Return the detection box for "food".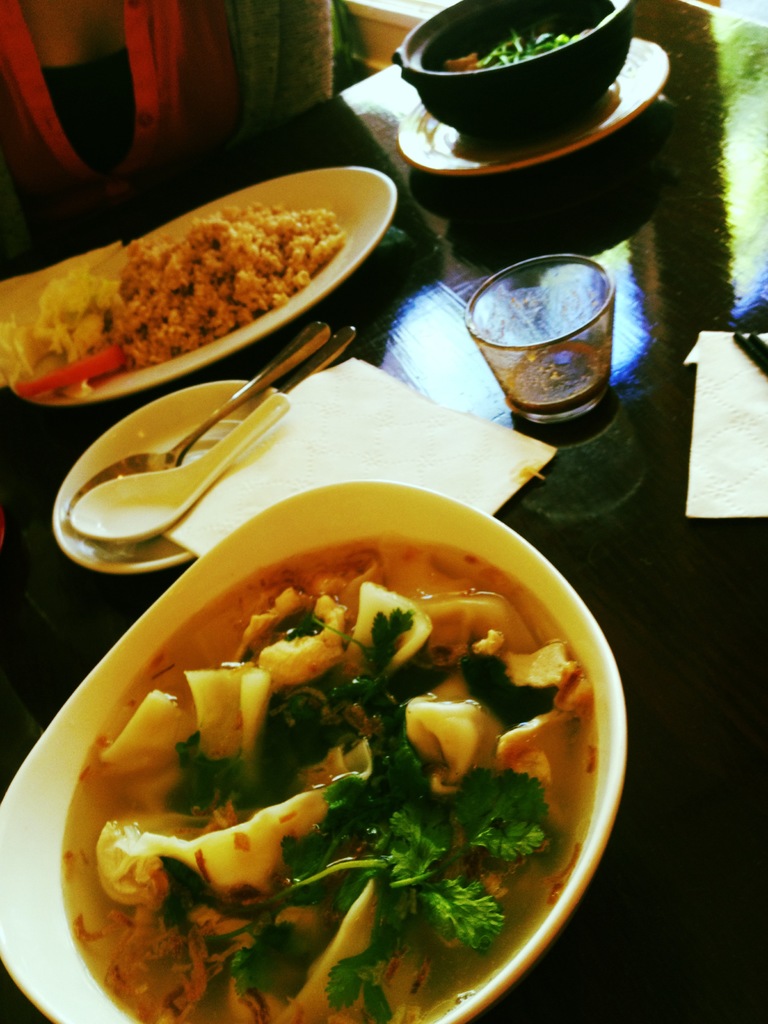
bbox=[446, 29, 591, 65].
